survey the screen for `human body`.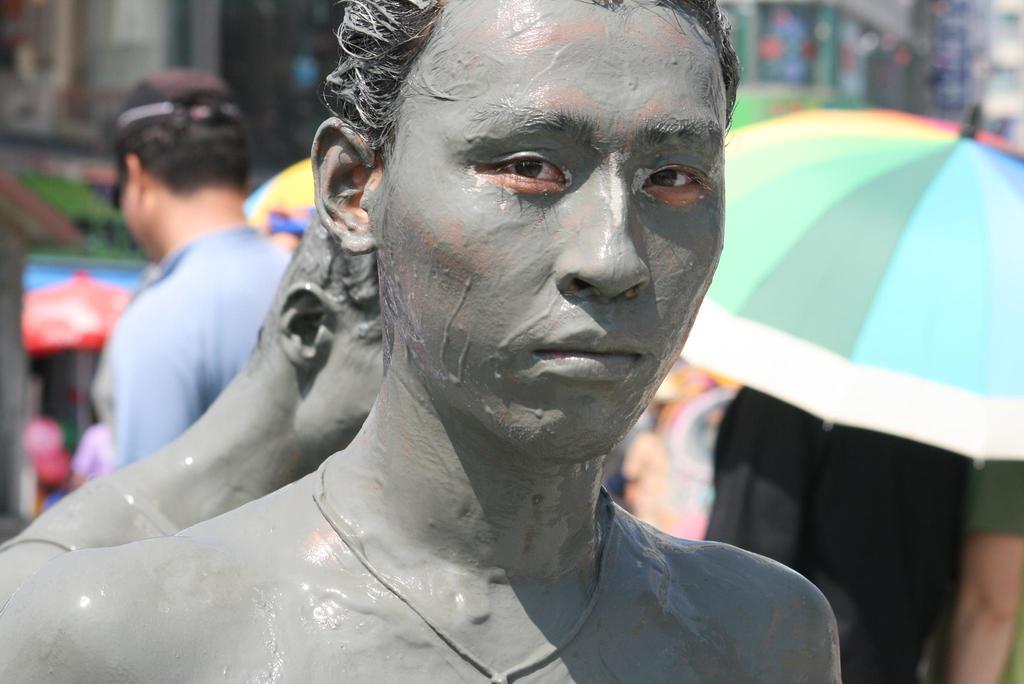
Survey found: <region>106, 65, 305, 459</region>.
